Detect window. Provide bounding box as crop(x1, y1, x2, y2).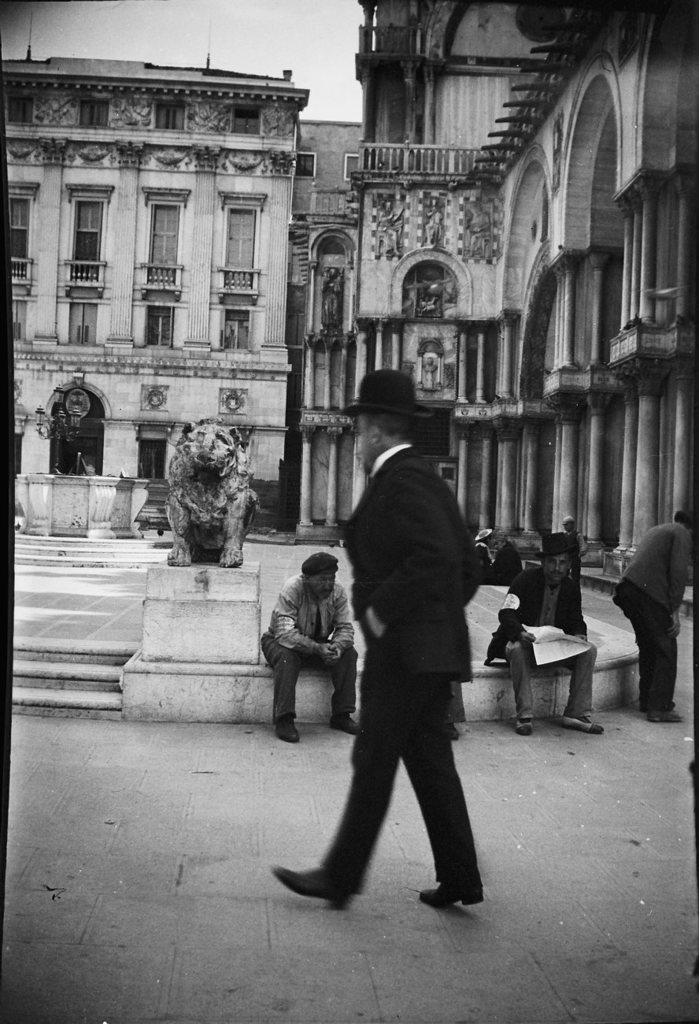
crop(224, 295, 252, 348).
